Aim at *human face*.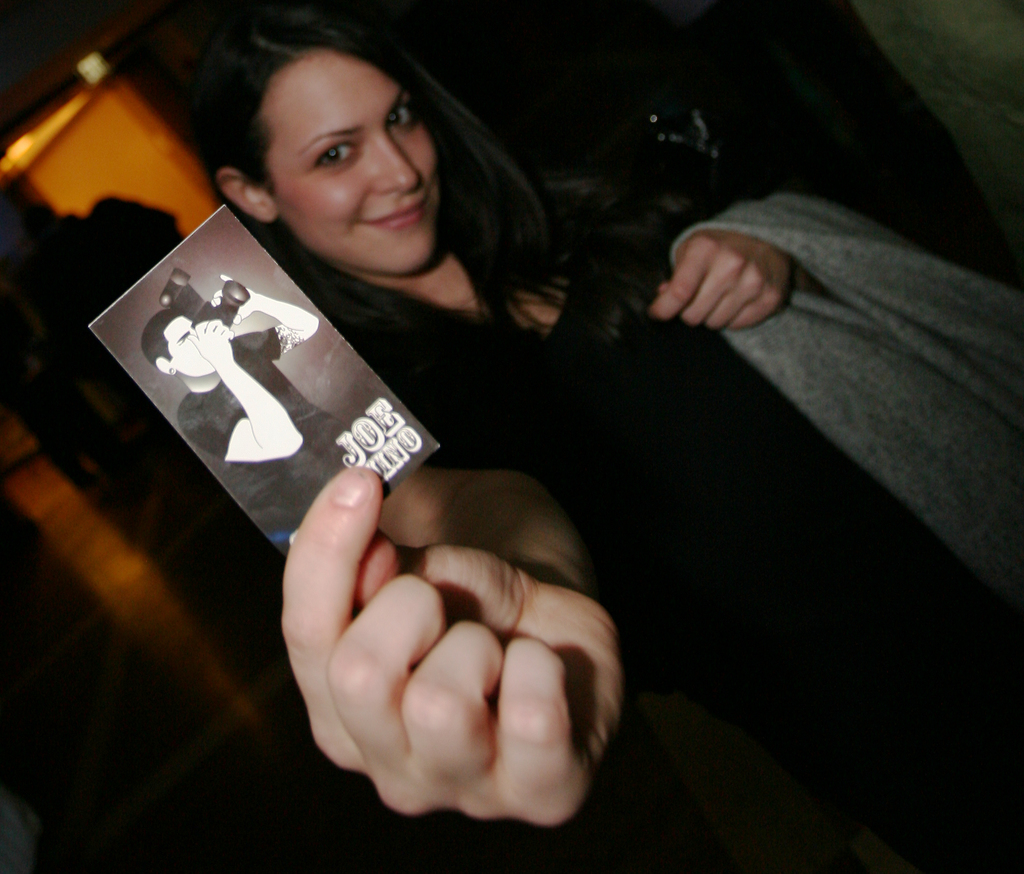
Aimed at [165, 314, 216, 376].
